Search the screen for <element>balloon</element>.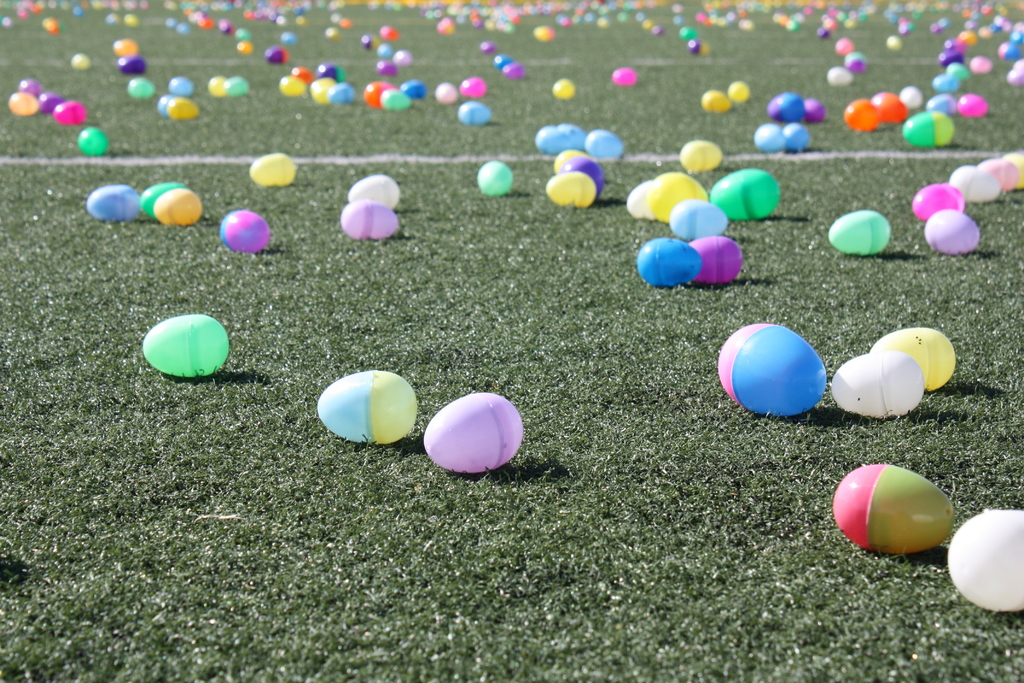
Found at [221,210,272,252].
